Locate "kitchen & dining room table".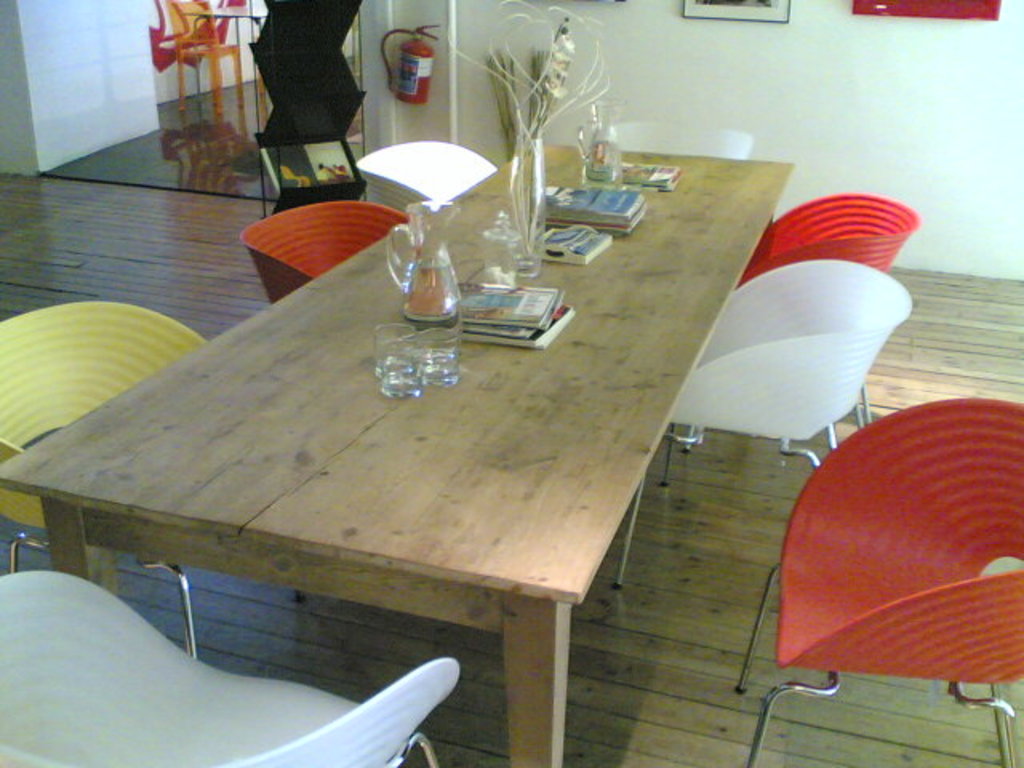
Bounding box: <bbox>0, 115, 1022, 766</bbox>.
